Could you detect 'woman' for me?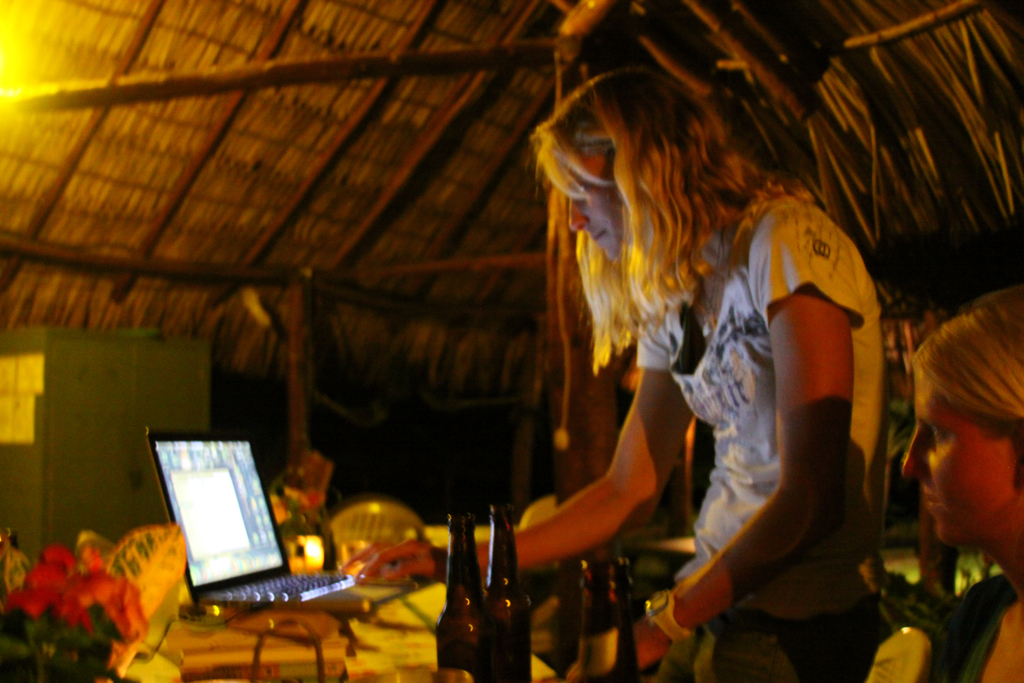
Detection result: rect(507, 61, 880, 682).
